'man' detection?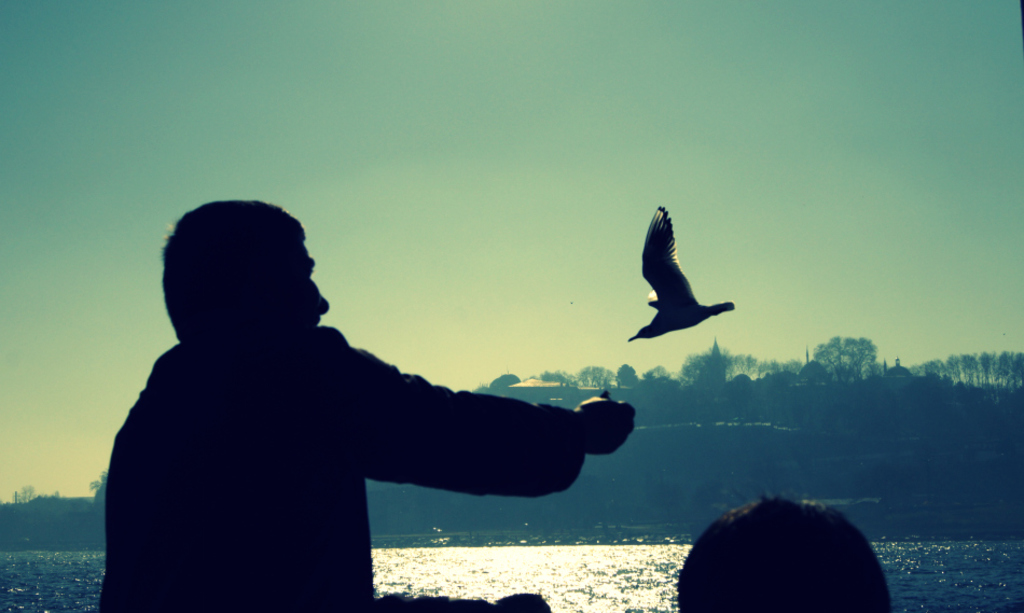
crop(117, 197, 680, 588)
